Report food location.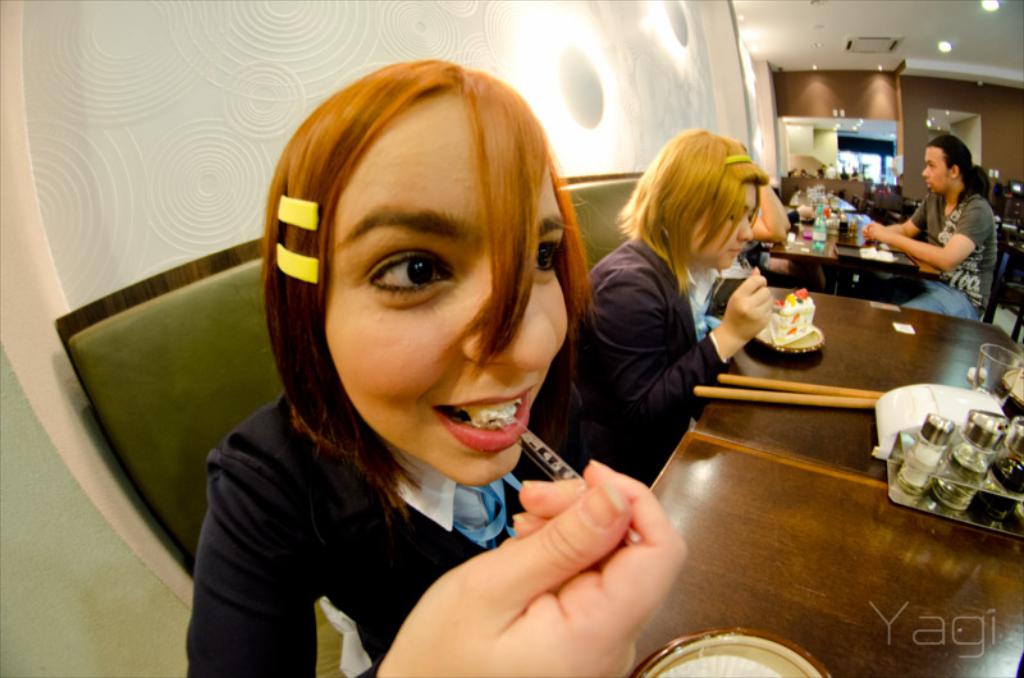
Report: [x1=457, y1=398, x2=520, y2=431].
